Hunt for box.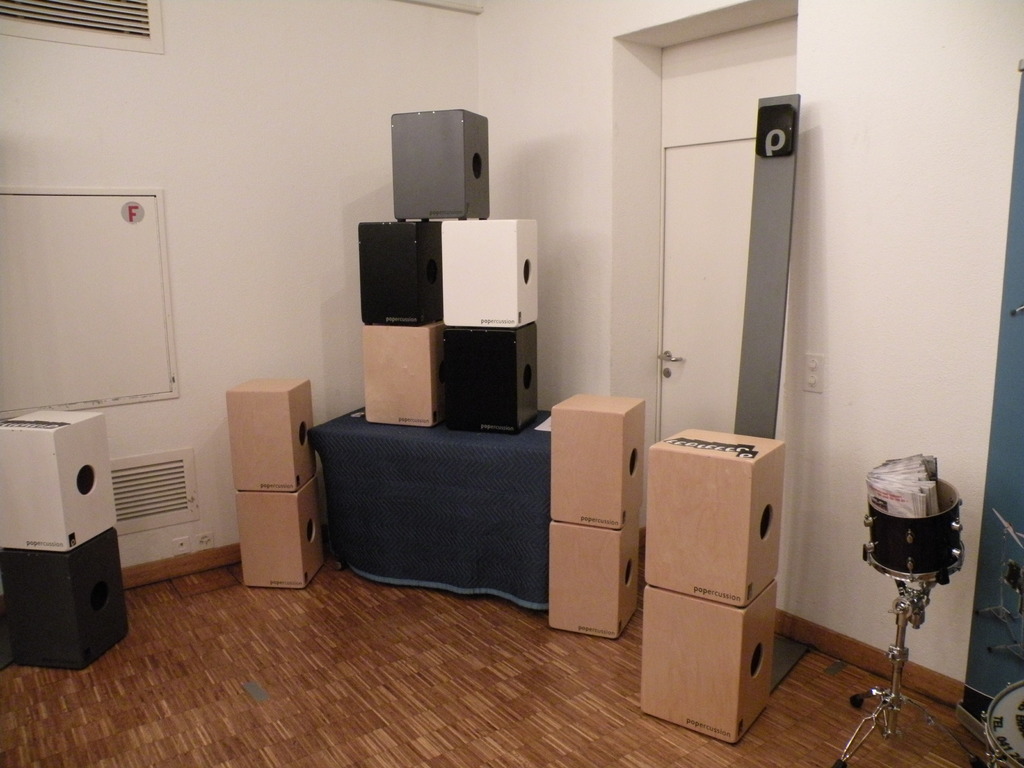
Hunted down at [361, 312, 442, 426].
